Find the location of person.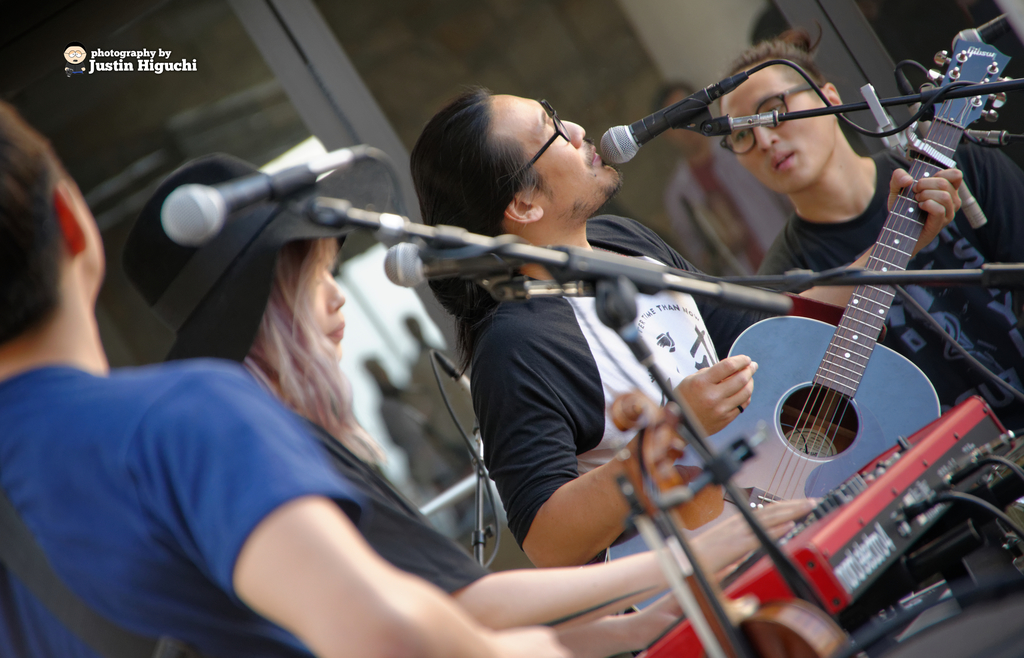
Location: crop(122, 152, 815, 655).
